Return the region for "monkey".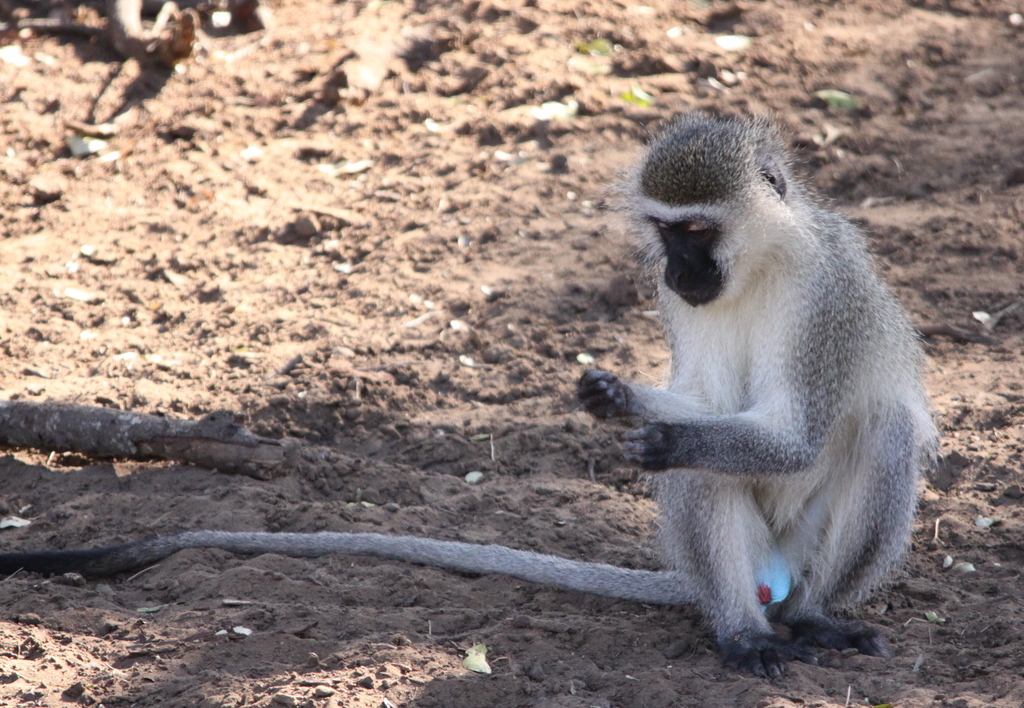
[0,109,945,681].
